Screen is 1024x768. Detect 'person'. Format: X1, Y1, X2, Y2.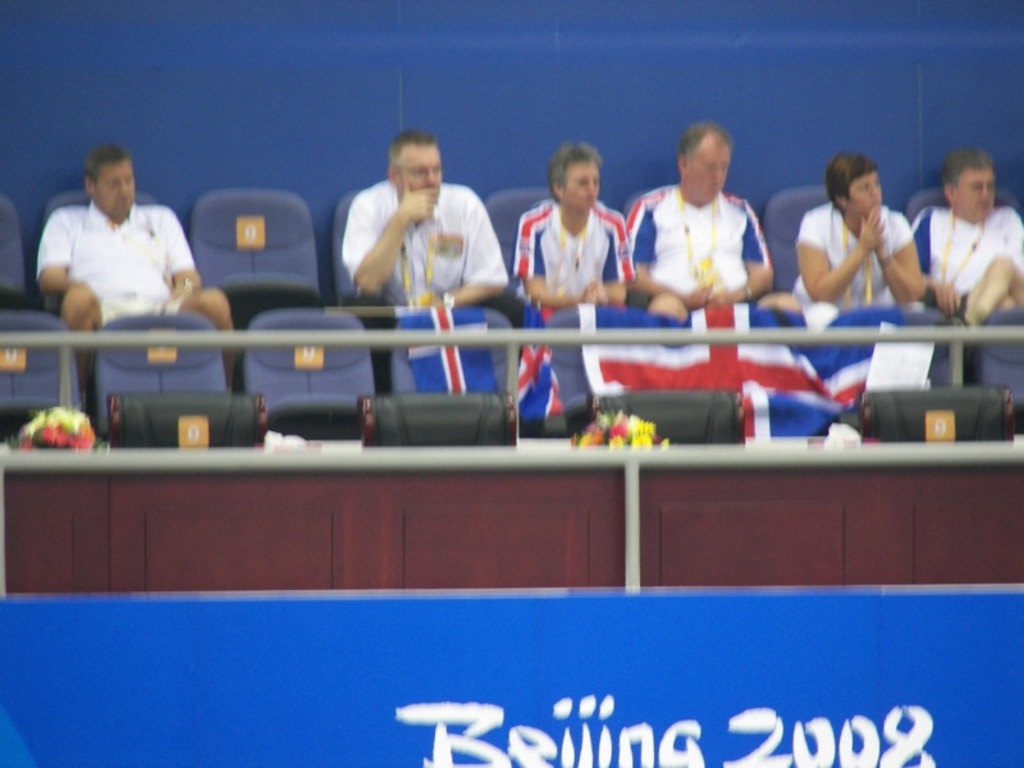
33, 142, 241, 399.
